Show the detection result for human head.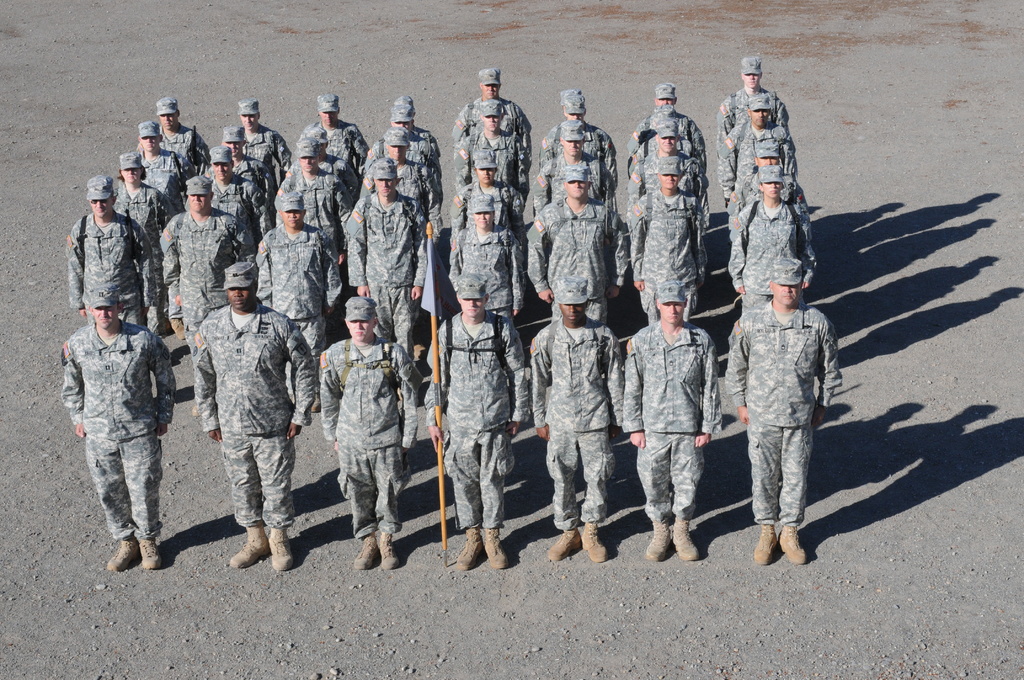
<box>559,166,591,199</box>.
